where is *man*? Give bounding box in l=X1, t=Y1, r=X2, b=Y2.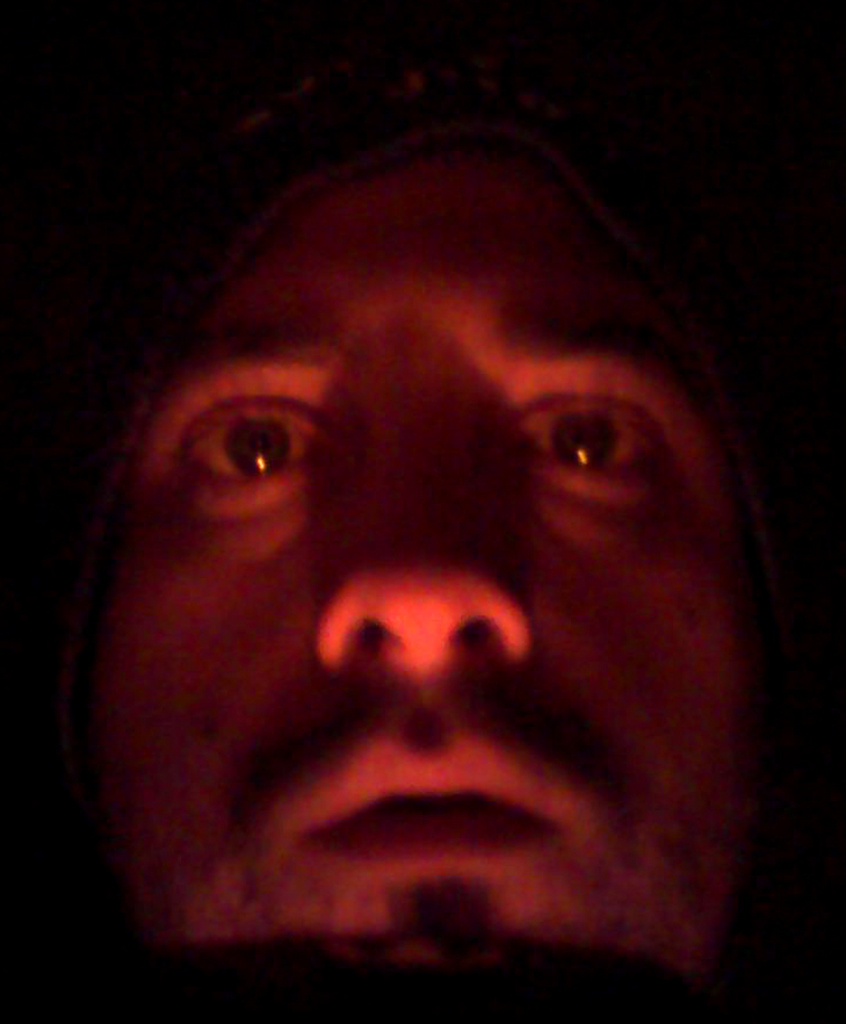
l=15, t=103, r=817, b=1015.
